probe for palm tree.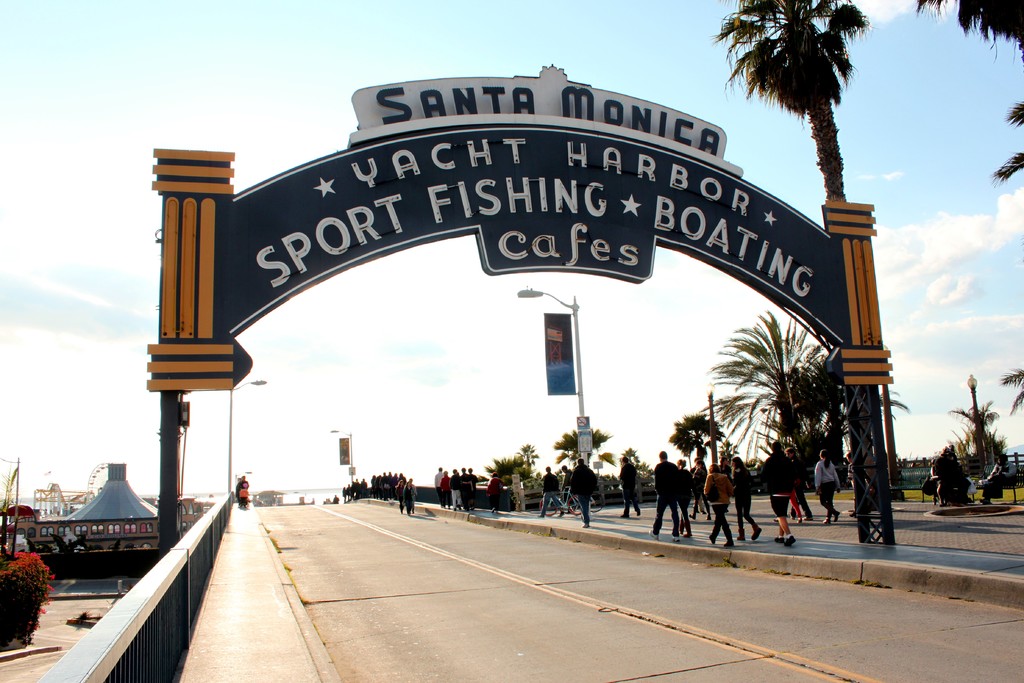
Probe result: box=[559, 426, 614, 498].
